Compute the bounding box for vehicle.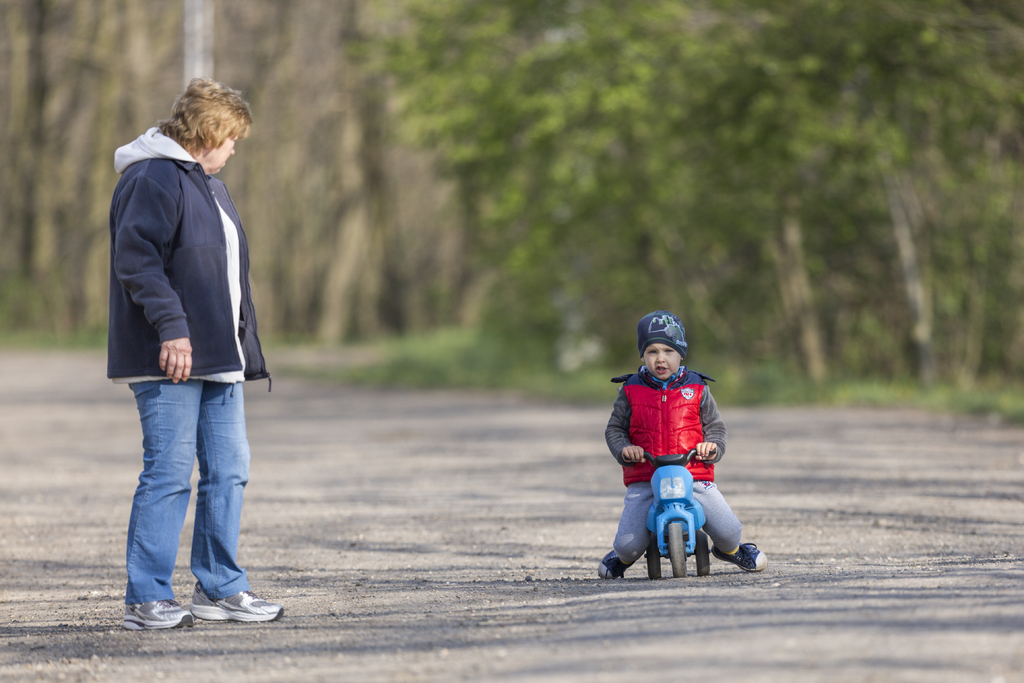
621,445,716,581.
